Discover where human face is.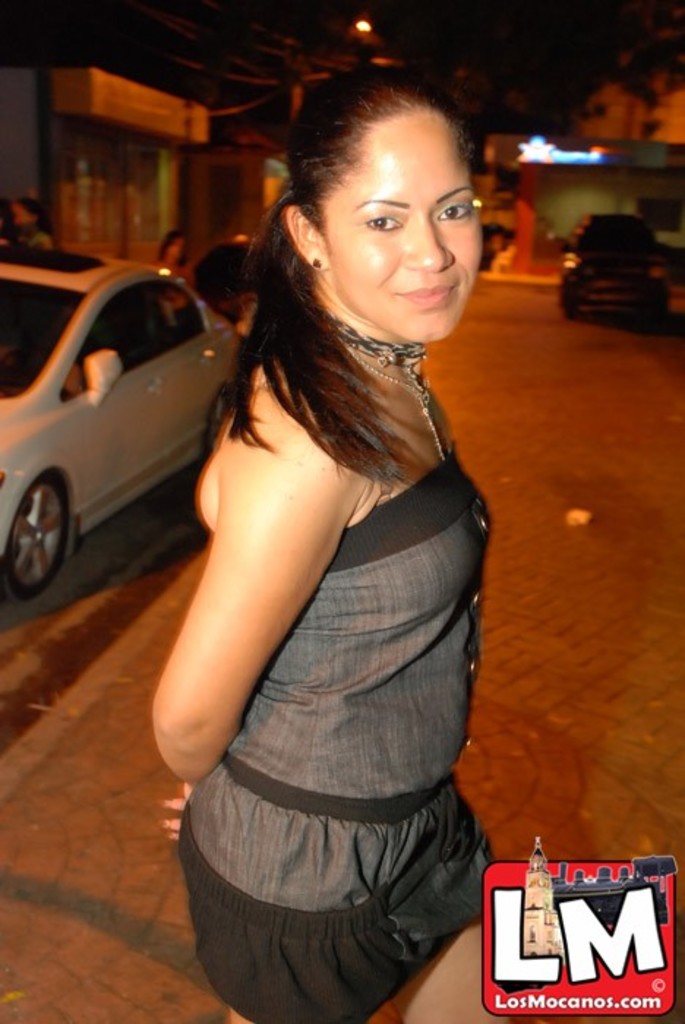
Discovered at 329/117/480/345.
